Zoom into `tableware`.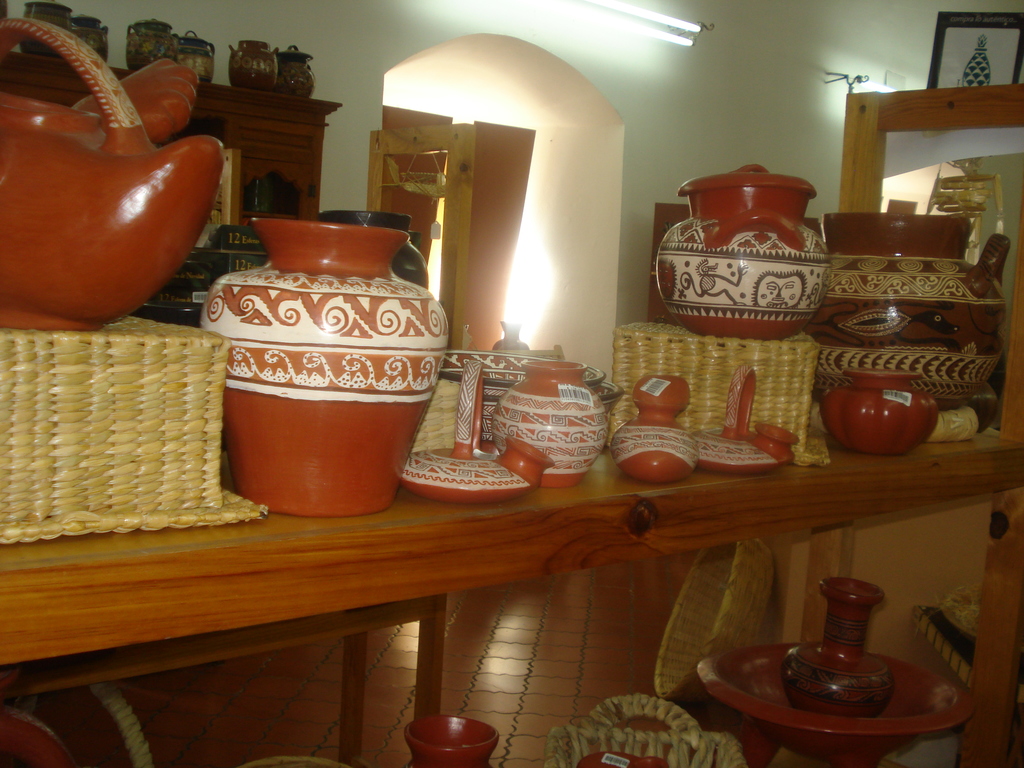
Zoom target: detection(819, 367, 940, 454).
